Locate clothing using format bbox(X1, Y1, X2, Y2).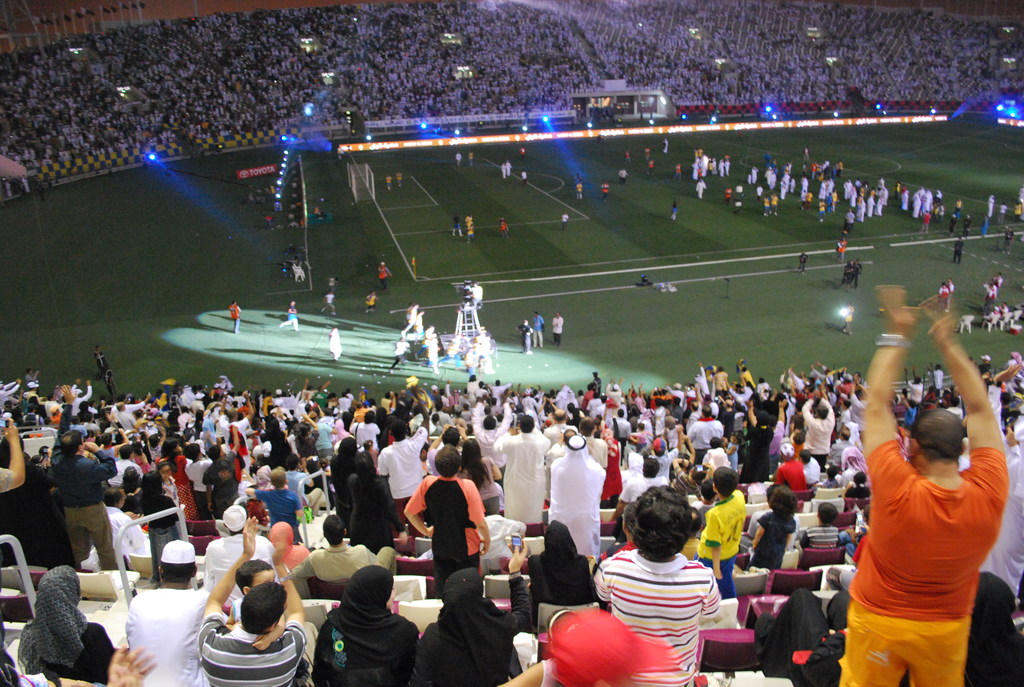
bbox(589, 553, 728, 686).
